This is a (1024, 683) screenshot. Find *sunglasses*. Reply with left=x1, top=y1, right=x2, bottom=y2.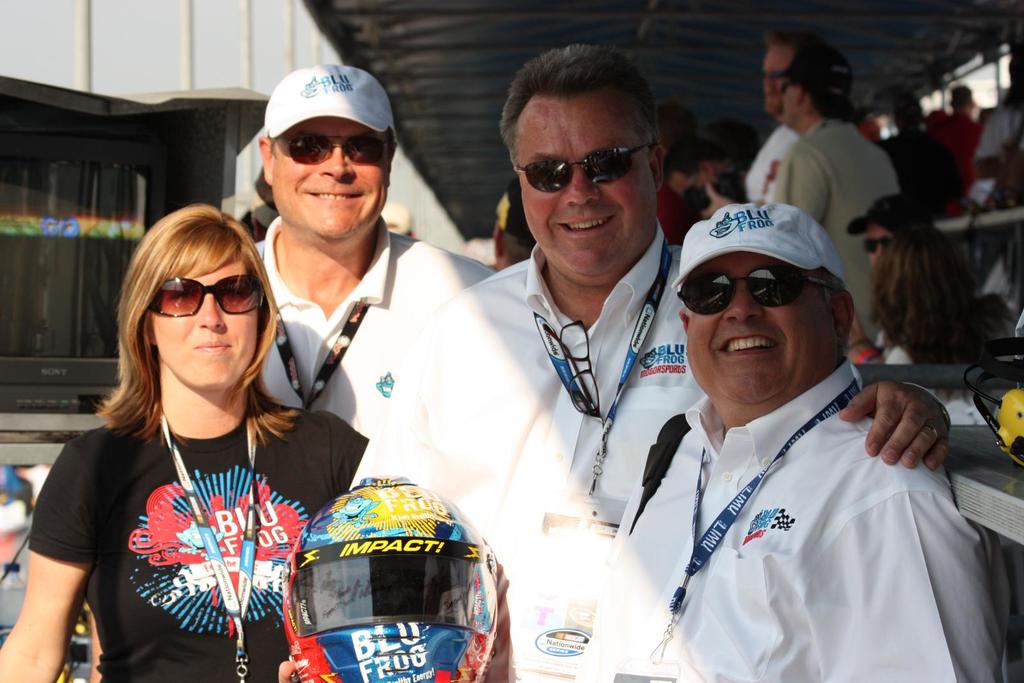
left=673, top=255, right=838, bottom=313.
